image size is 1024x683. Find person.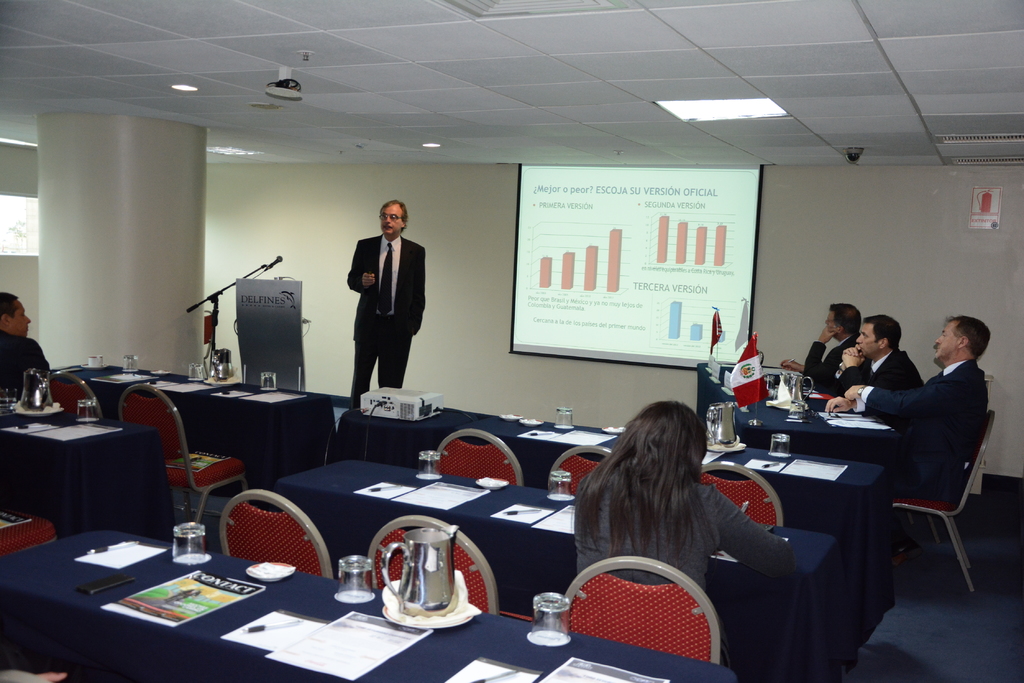
locate(572, 399, 800, 655).
